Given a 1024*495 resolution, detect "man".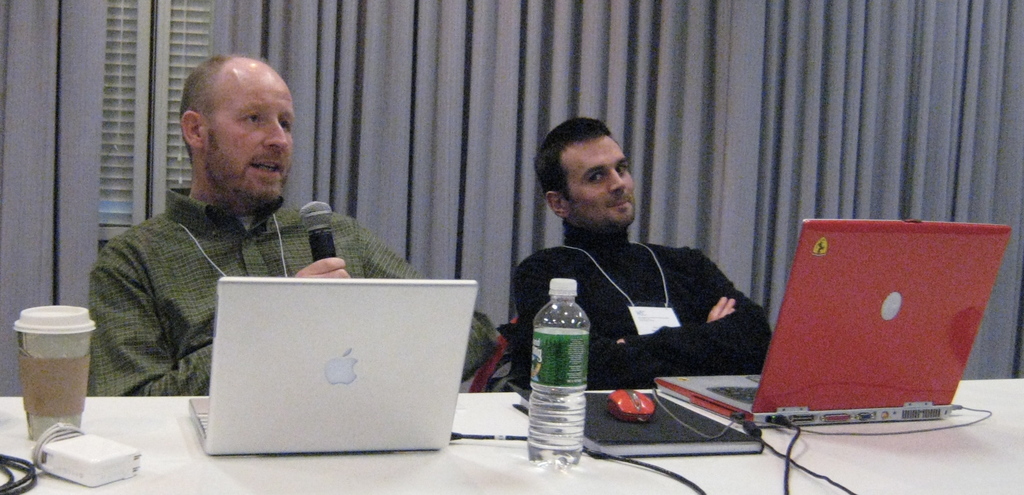
region(513, 127, 775, 423).
